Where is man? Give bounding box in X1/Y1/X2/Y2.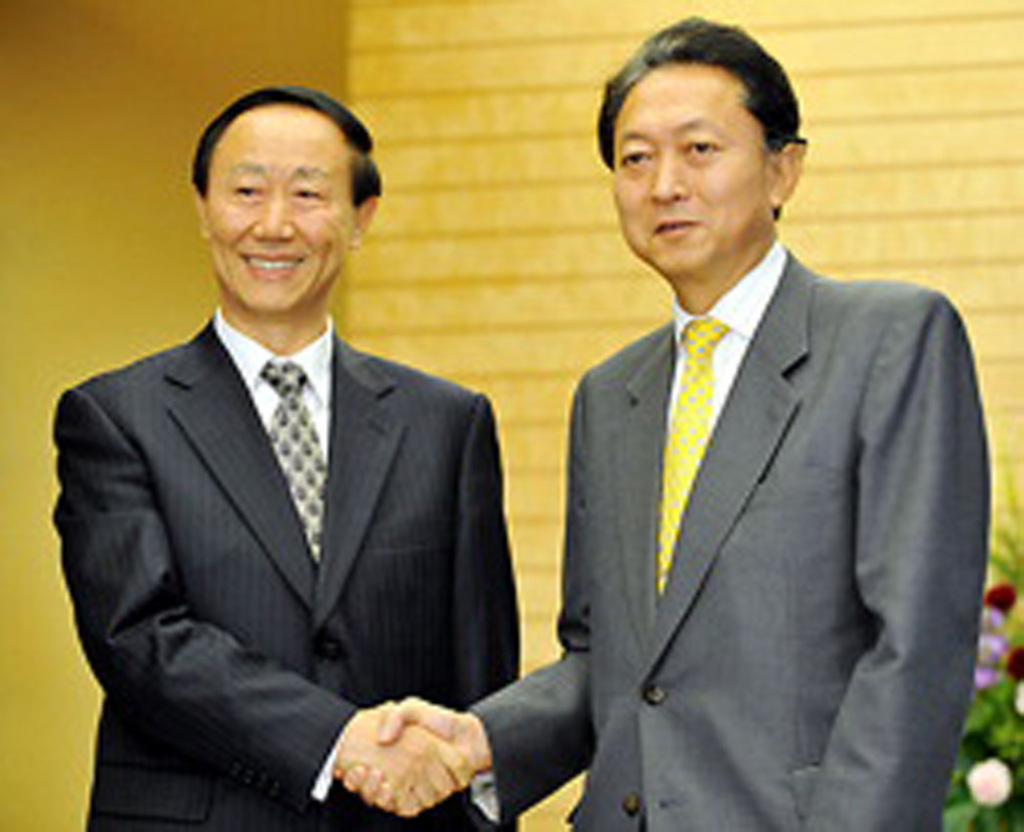
331/10/994/831.
